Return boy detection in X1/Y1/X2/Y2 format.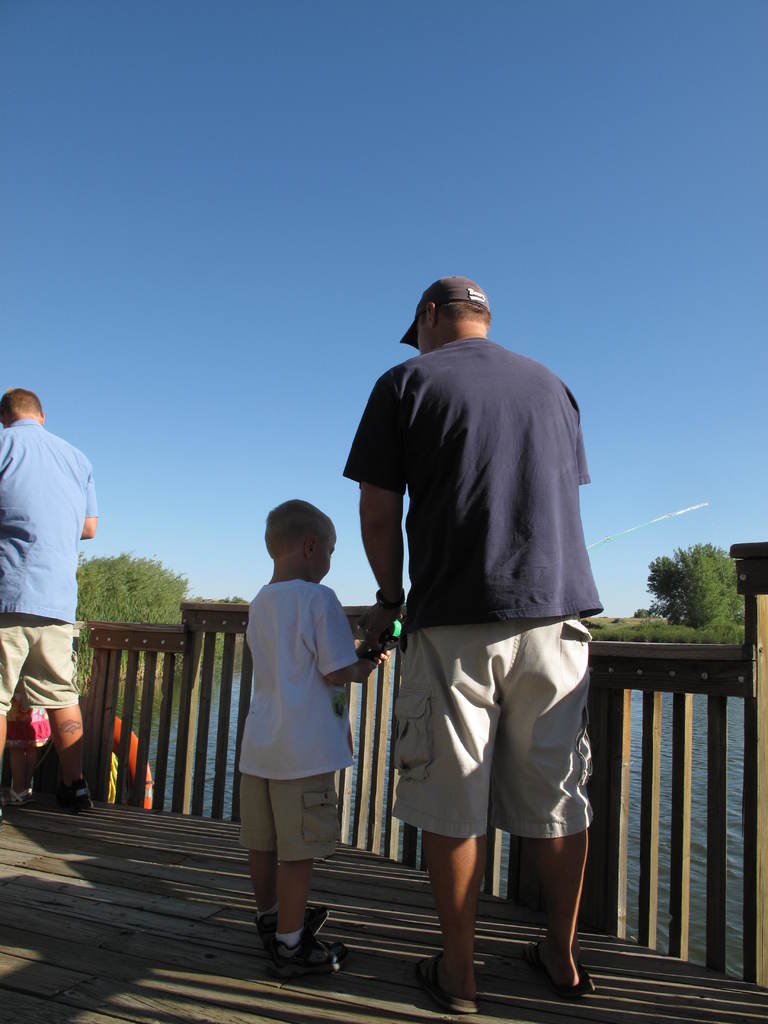
210/486/383/954.
